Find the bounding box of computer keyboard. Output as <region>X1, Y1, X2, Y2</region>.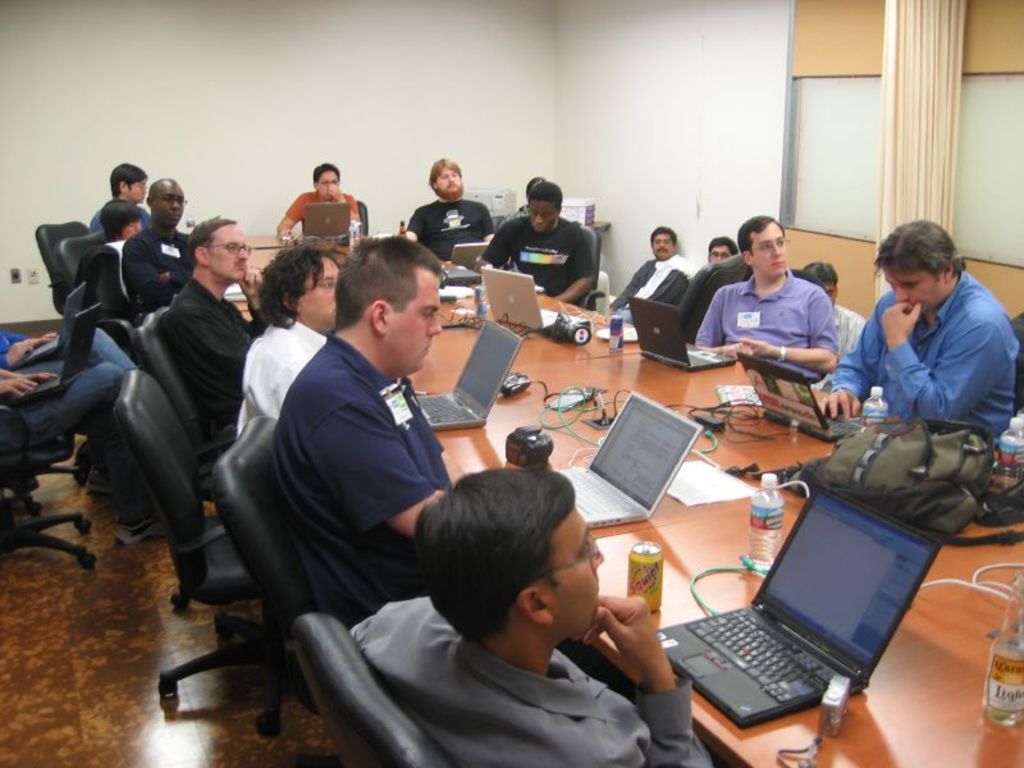
<region>415, 393, 479, 424</region>.
